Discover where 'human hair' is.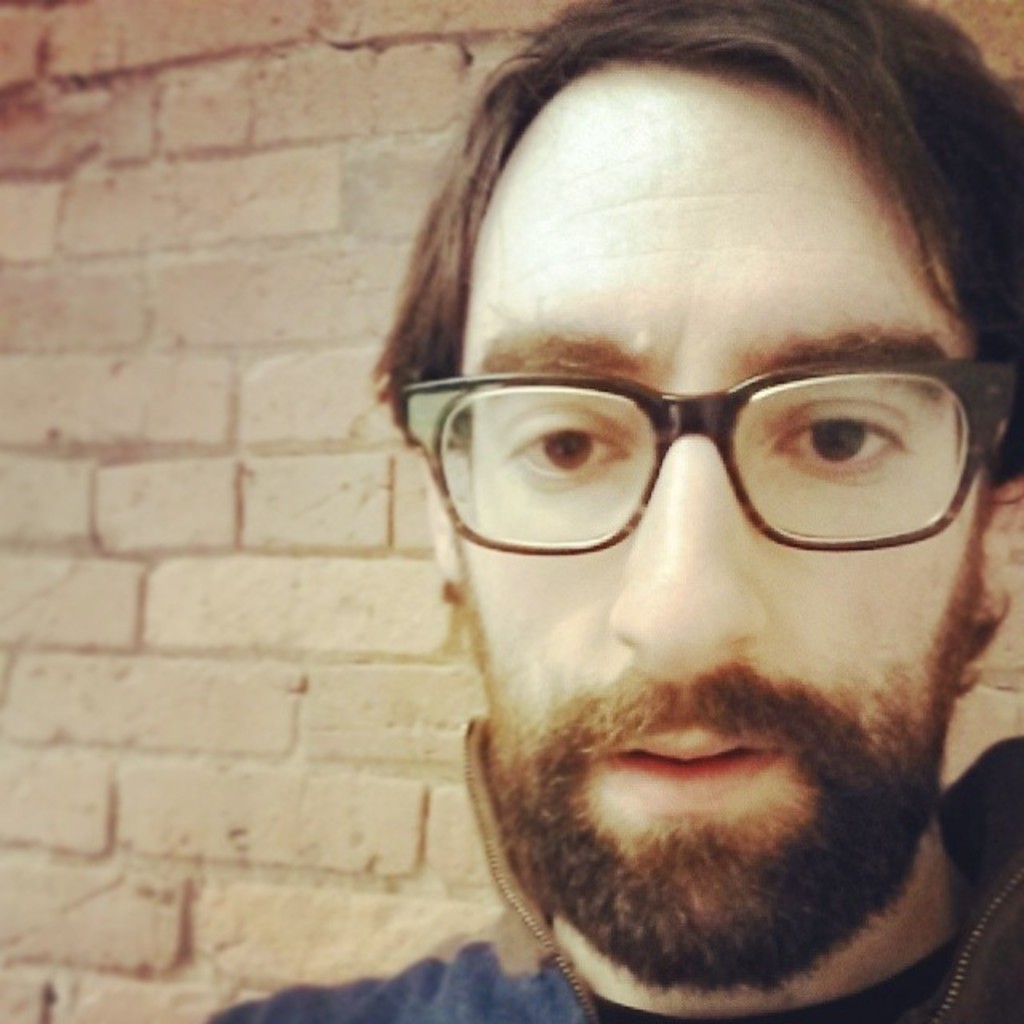
Discovered at box=[346, 51, 1018, 528].
